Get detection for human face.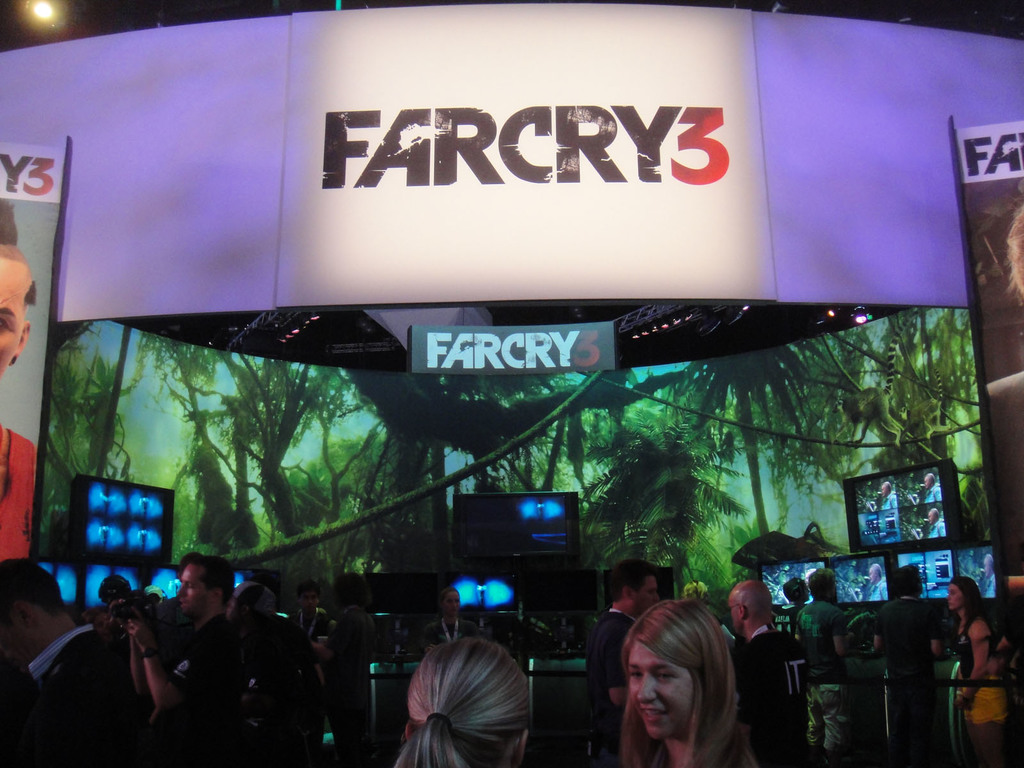
Detection: [x1=947, y1=585, x2=963, y2=611].
